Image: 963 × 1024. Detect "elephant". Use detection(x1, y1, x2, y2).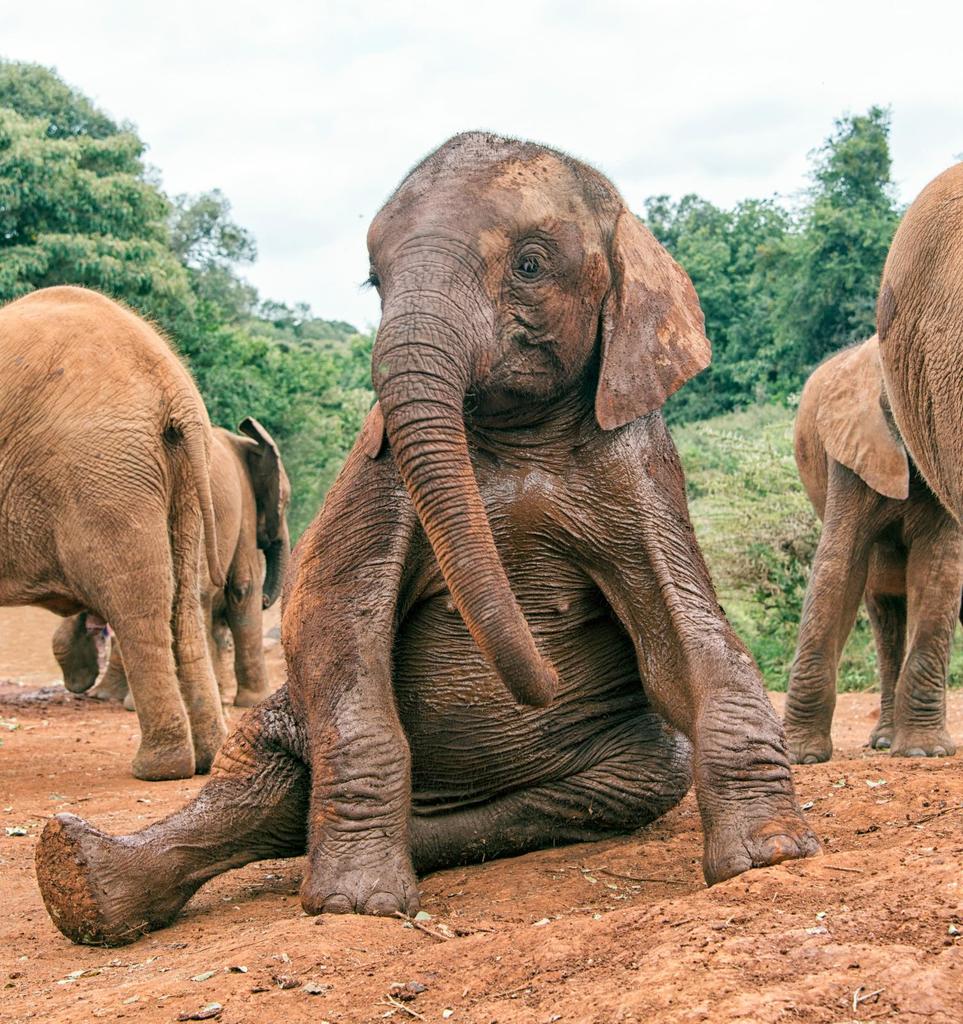
detection(205, 137, 825, 901).
